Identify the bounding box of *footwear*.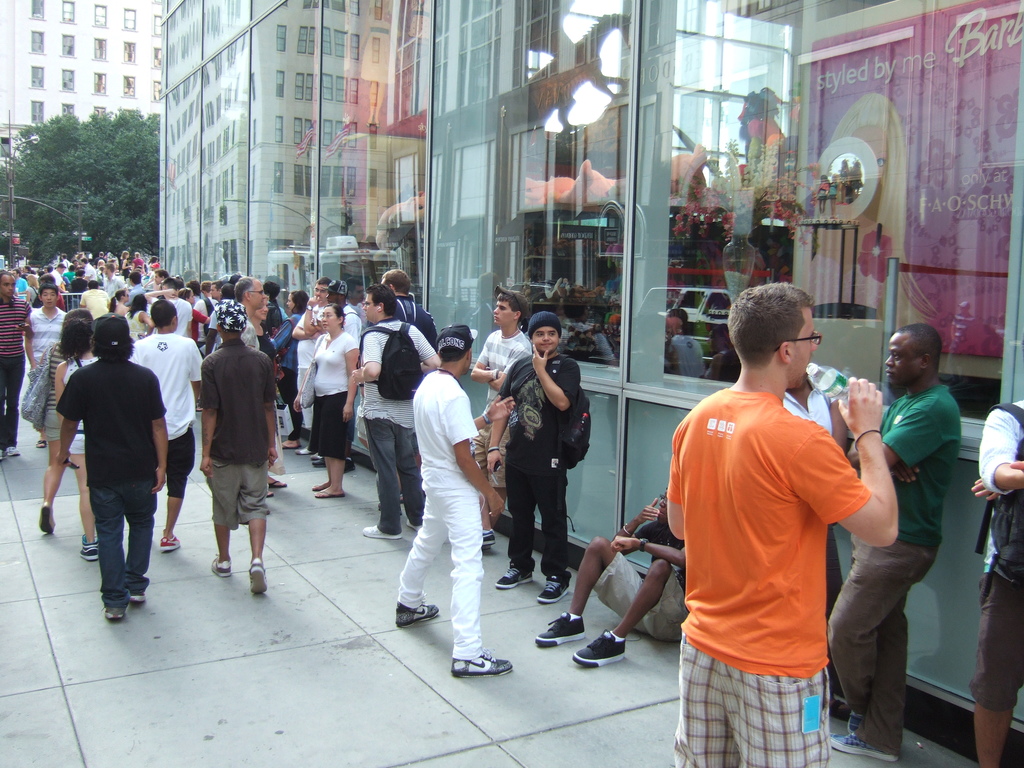
(4, 442, 21, 458).
